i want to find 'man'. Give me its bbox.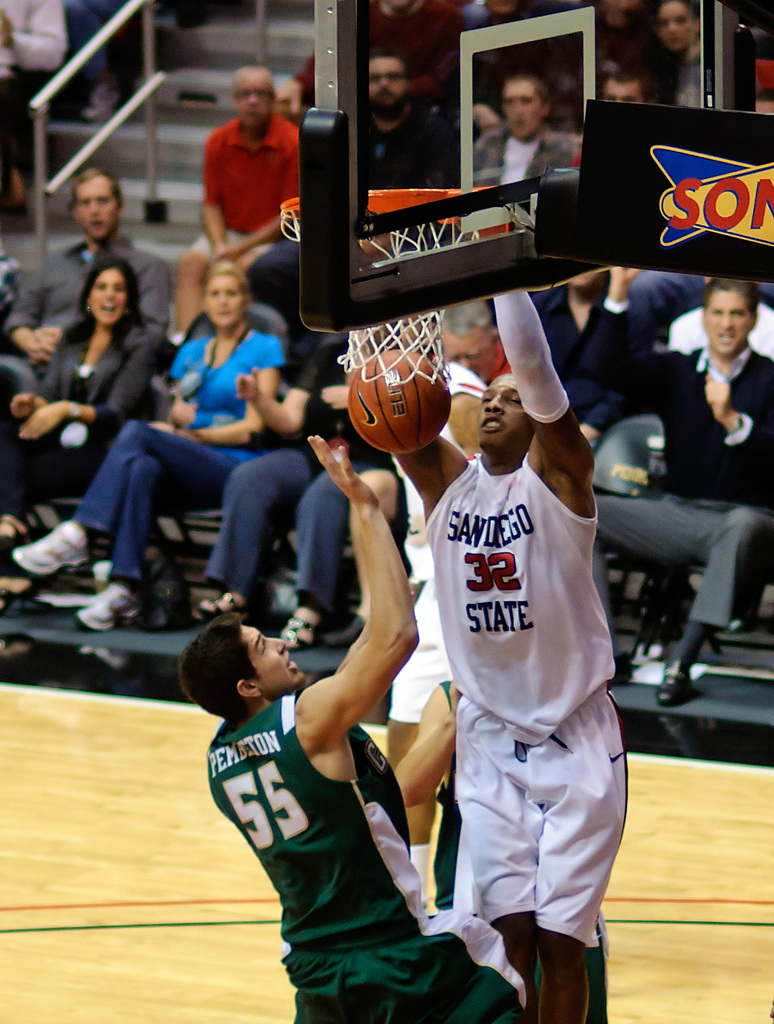
<region>345, 205, 627, 1023</region>.
